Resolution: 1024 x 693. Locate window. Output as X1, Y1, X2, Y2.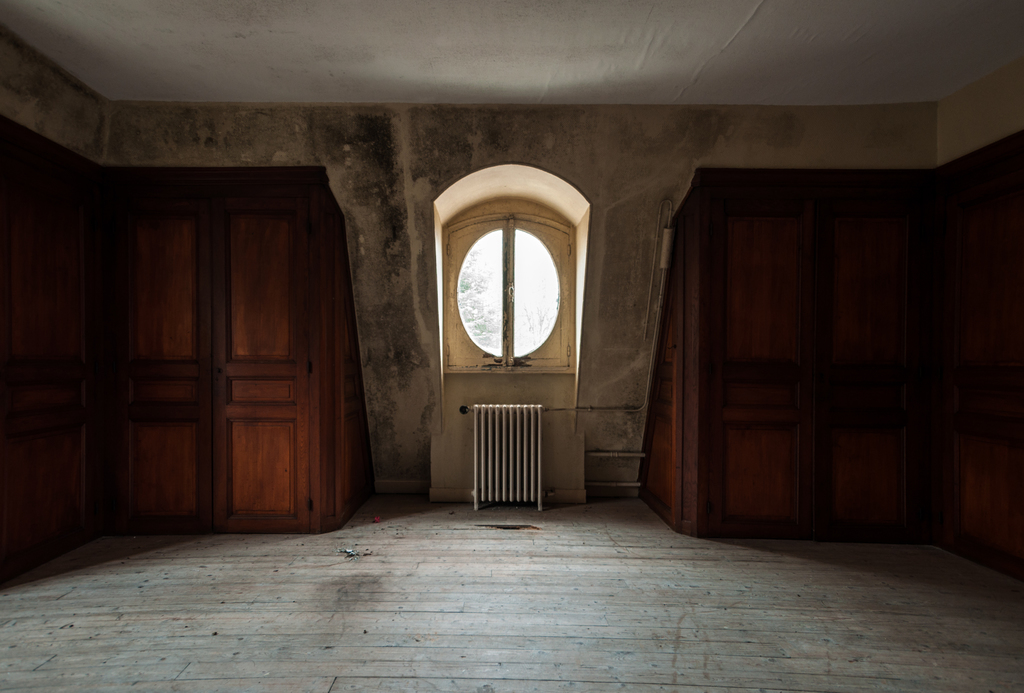
447, 196, 573, 377.
